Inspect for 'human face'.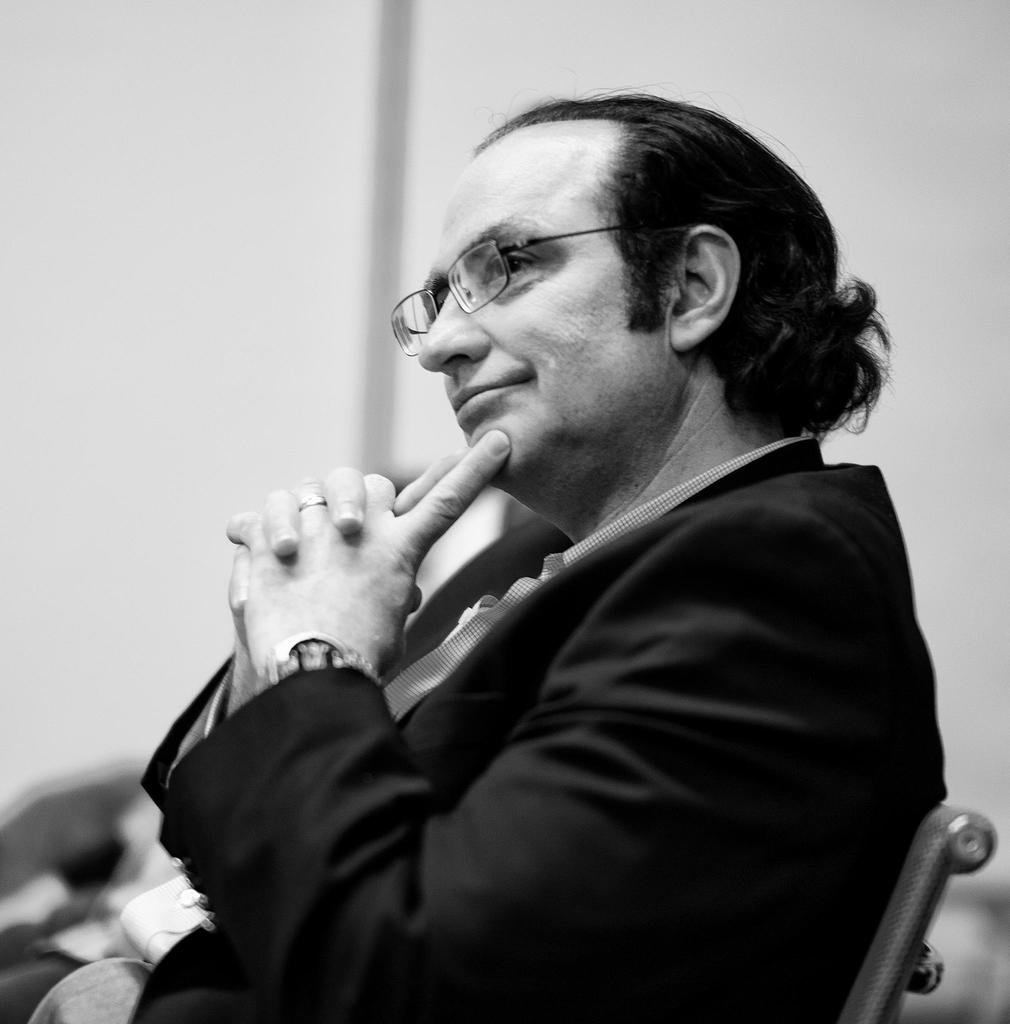
Inspection: bbox(426, 123, 664, 497).
